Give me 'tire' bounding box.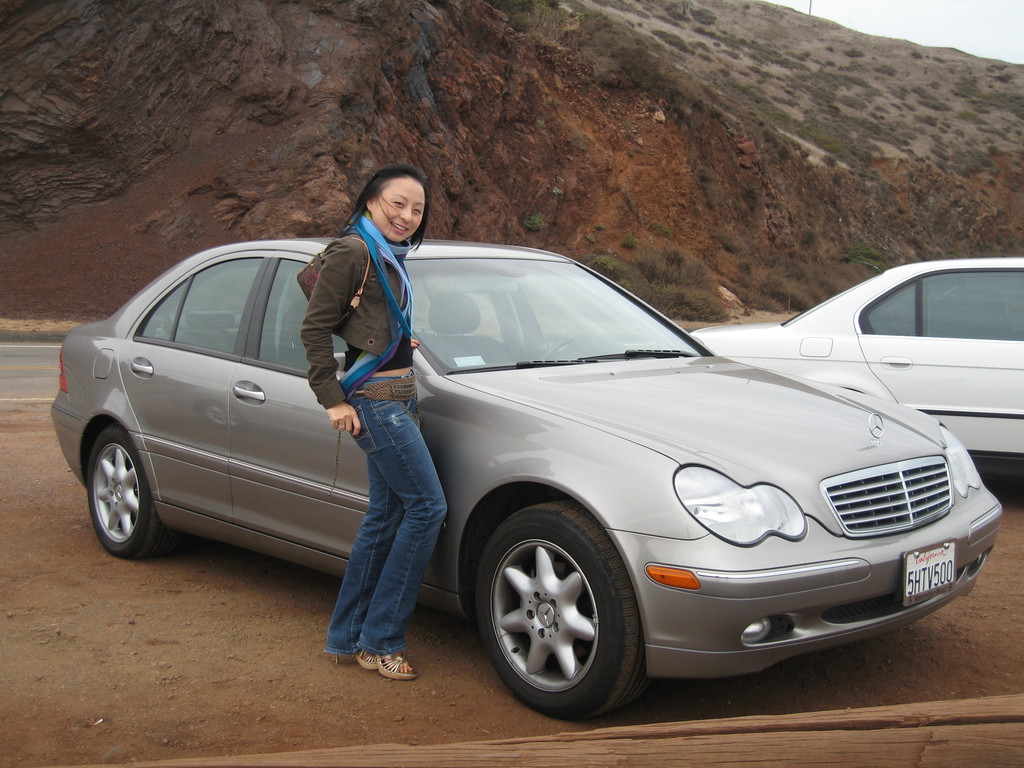
<region>477, 517, 644, 721</region>.
